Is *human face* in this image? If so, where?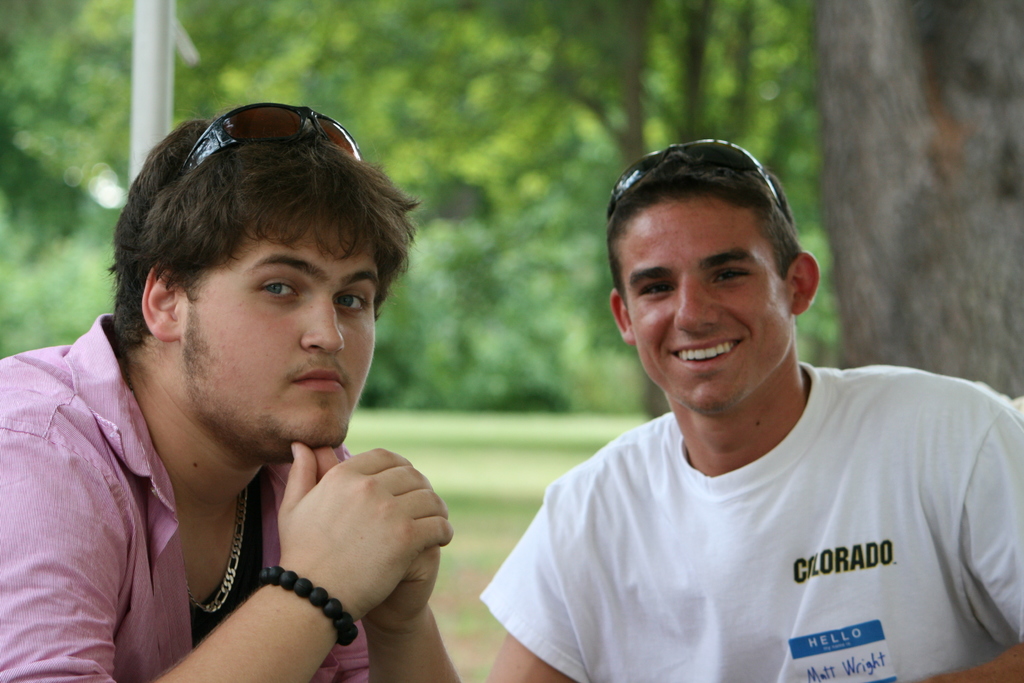
Yes, at region(619, 205, 792, 419).
